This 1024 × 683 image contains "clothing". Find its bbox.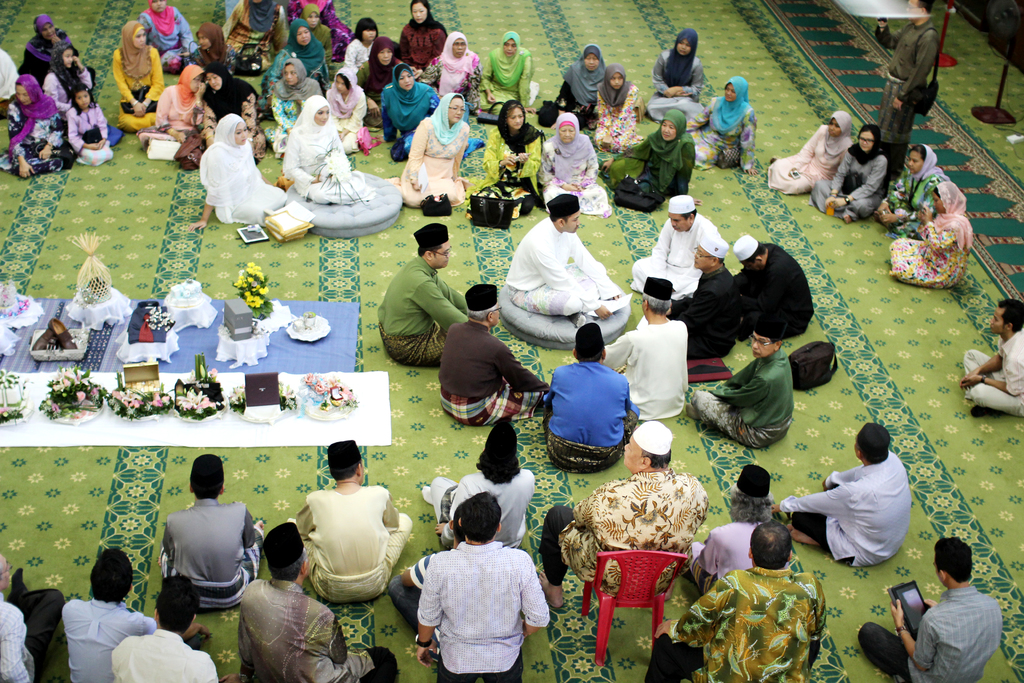
locate(221, 0, 284, 80).
